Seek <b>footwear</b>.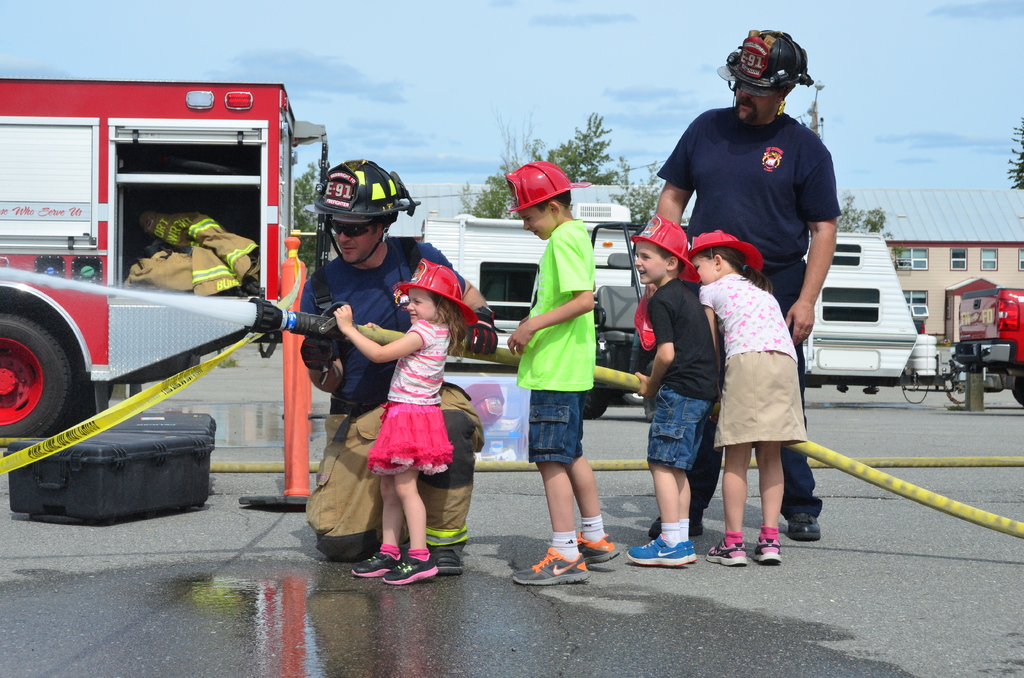
<bbox>575, 525, 616, 561</bbox>.
